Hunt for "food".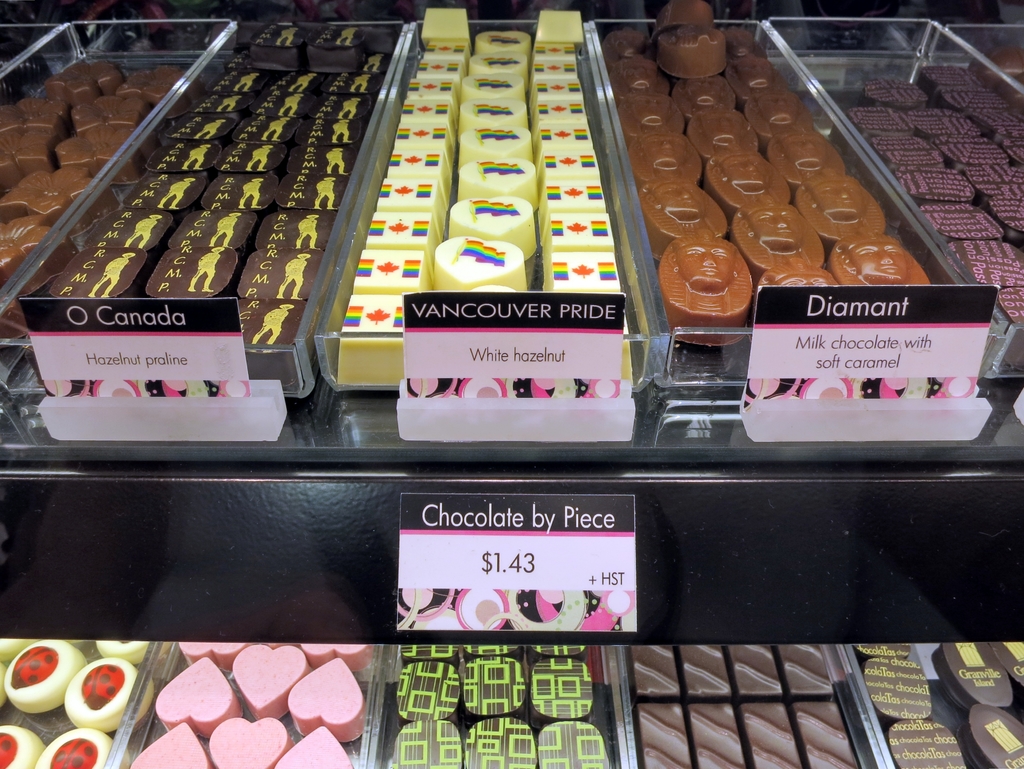
Hunted down at <region>0, 36, 54, 108</region>.
